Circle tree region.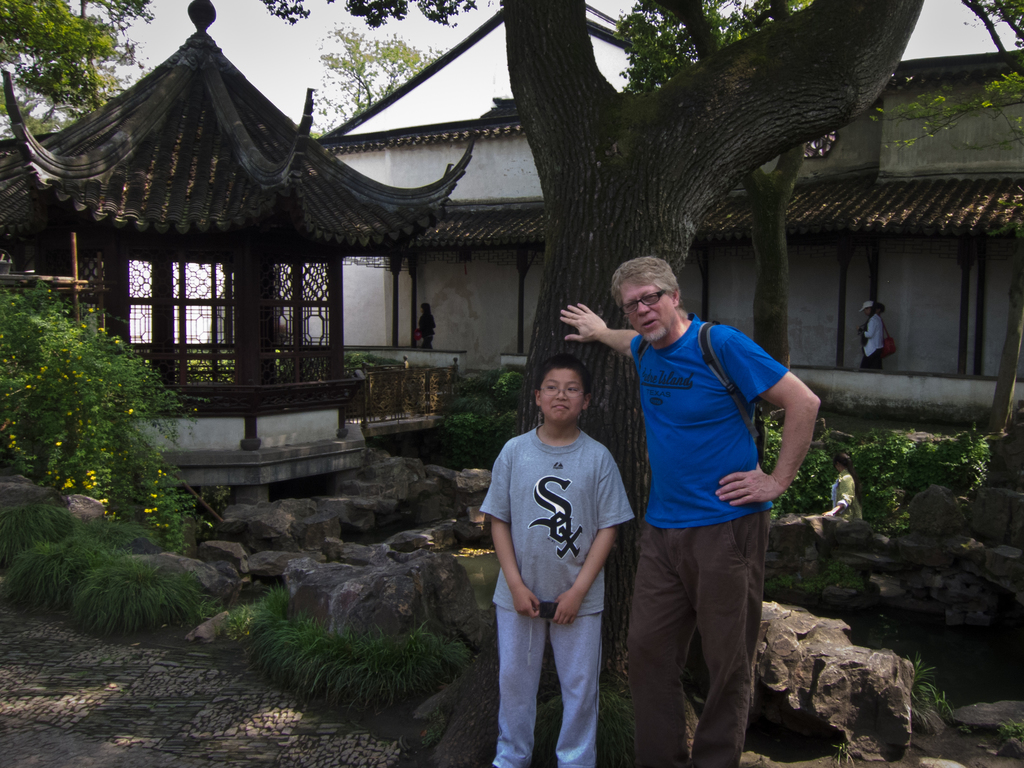
Region: x1=260, y1=0, x2=925, y2=767.
